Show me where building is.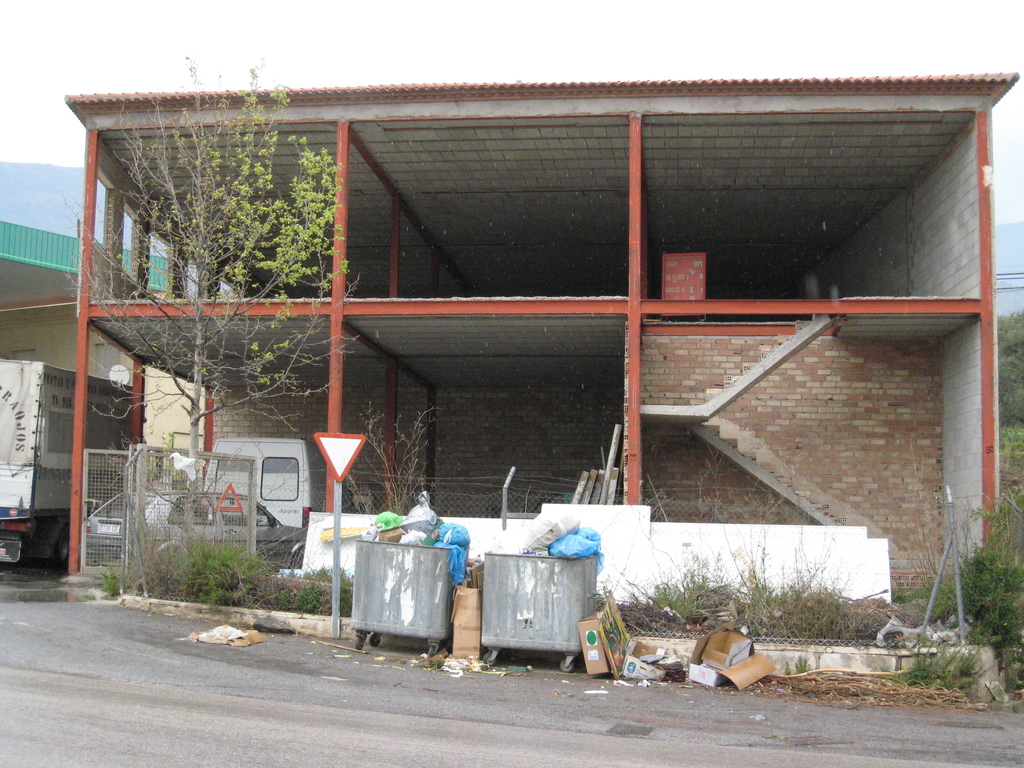
building is at [65,76,1023,702].
